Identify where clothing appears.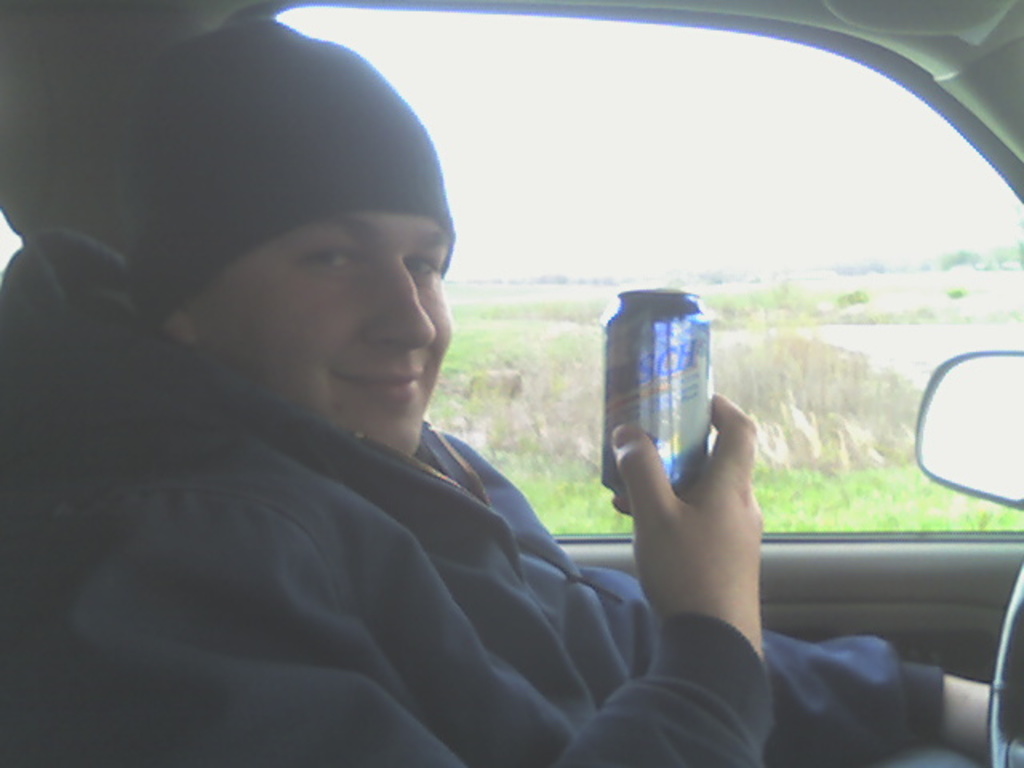
Appears at (left=0, top=224, right=947, bottom=766).
